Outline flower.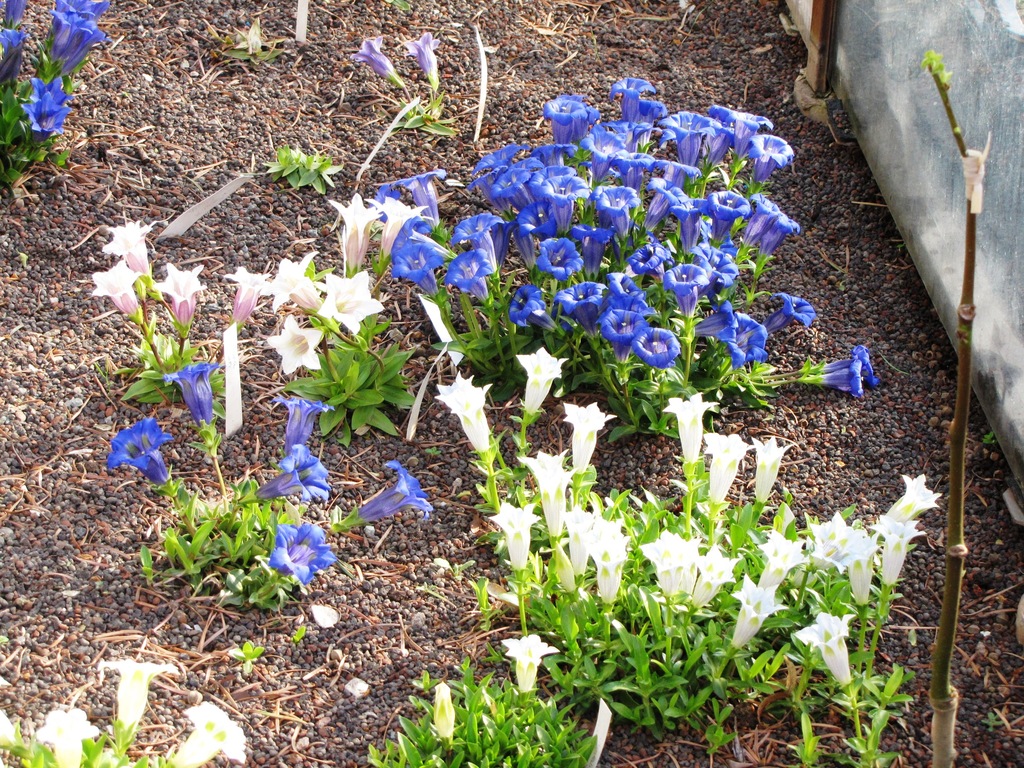
Outline: (272, 394, 334, 459).
